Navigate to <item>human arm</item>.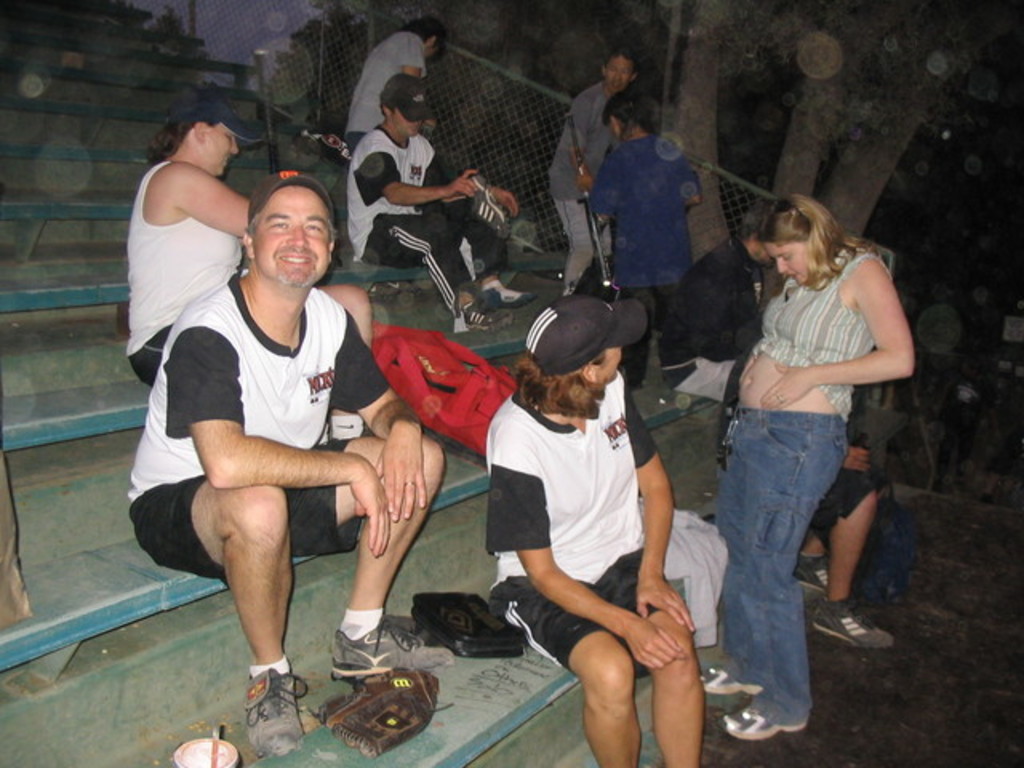
Navigation target: 590/160/616/222.
